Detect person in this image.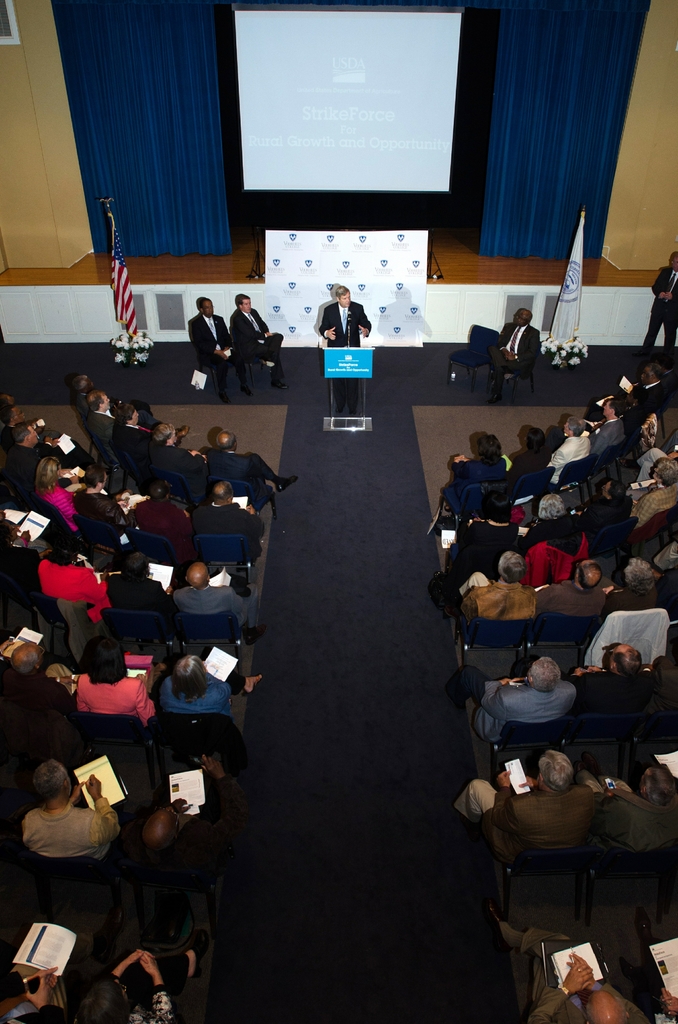
Detection: (551, 413, 591, 483).
